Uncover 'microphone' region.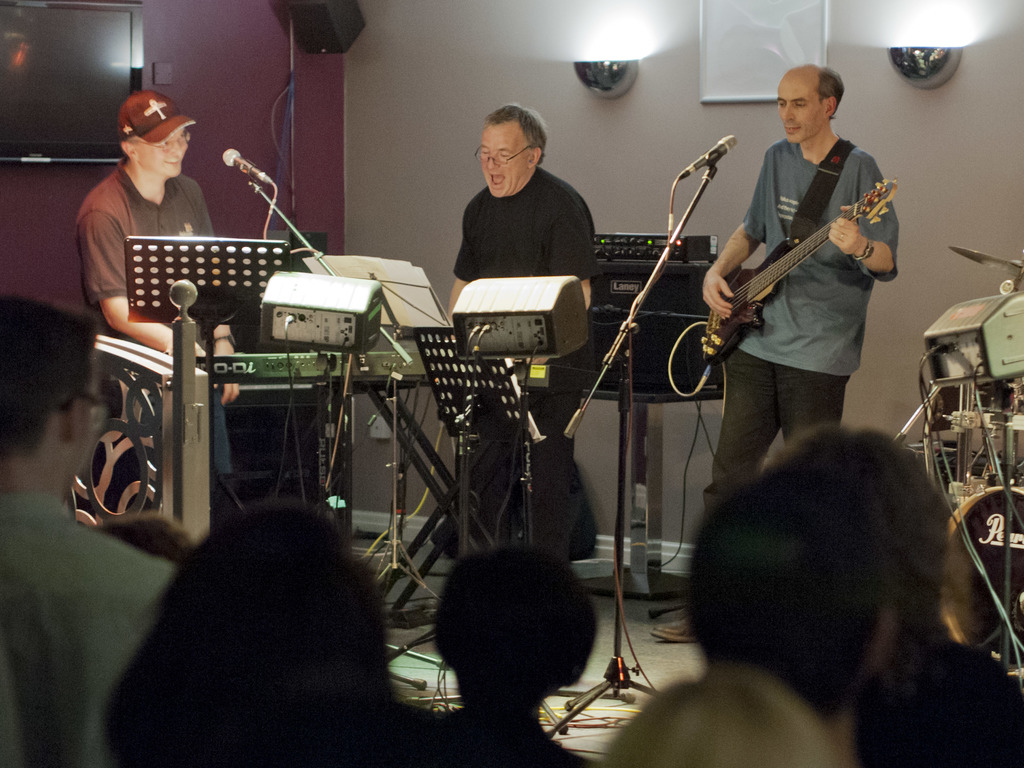
Uncovered: bbox=[678, 131, 742, 182].
